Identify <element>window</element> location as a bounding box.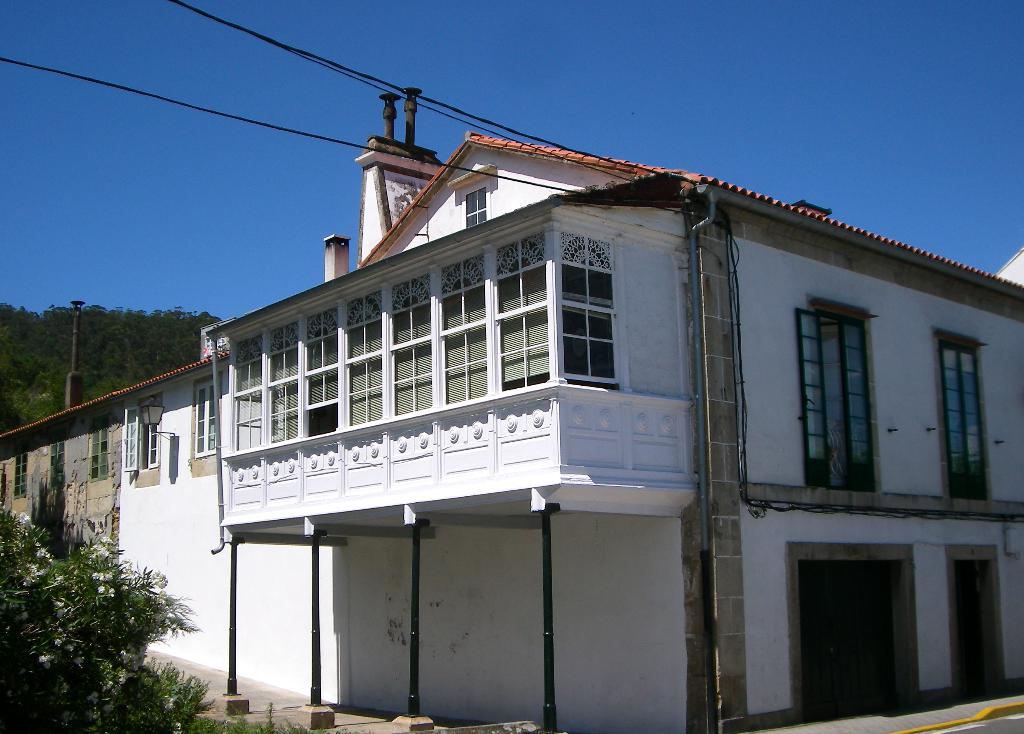
bbox(804, 277, 896, 518).
